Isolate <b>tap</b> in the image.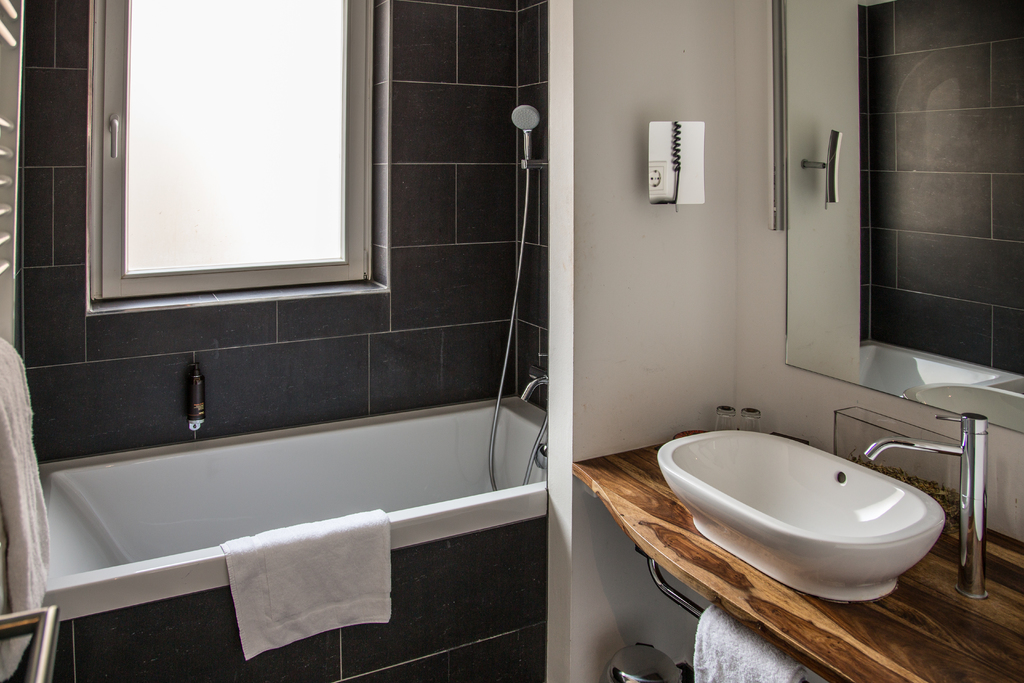
Isolated region: x1=867 y1=415 x2=992 y2=598.
